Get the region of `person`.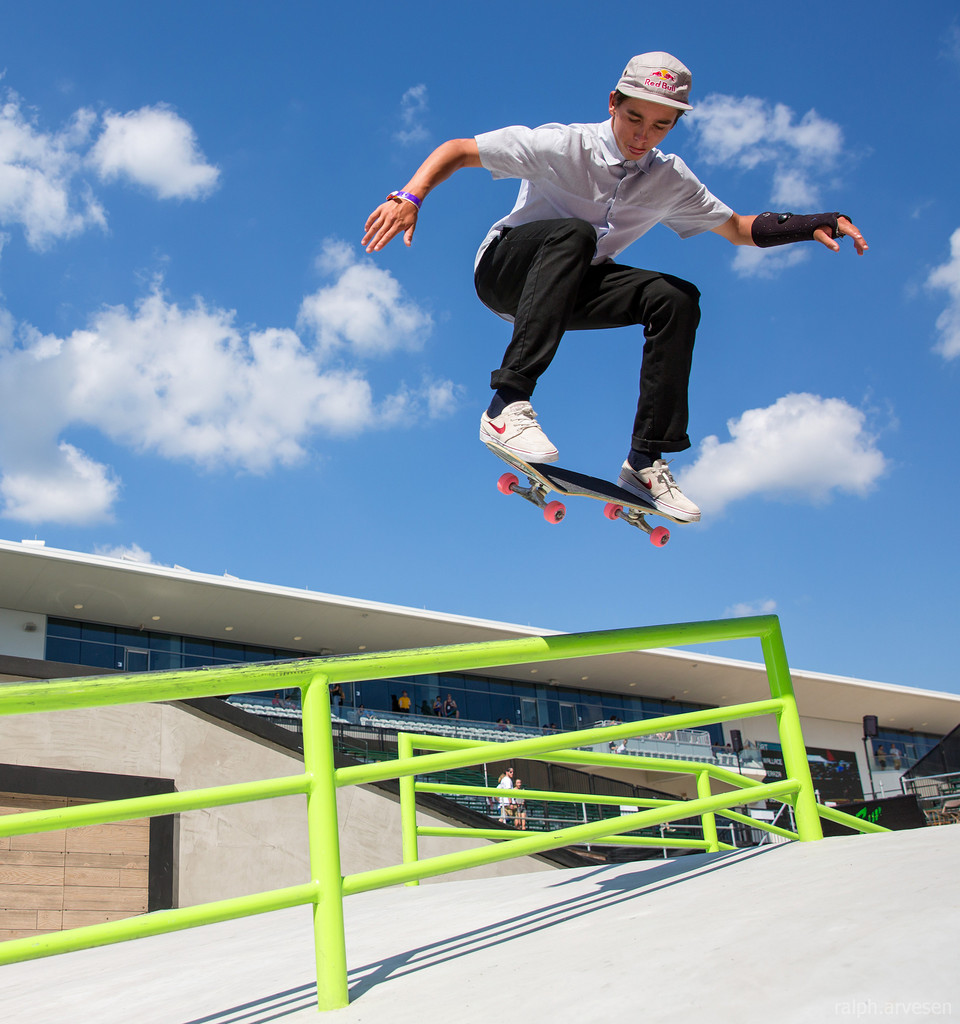
(x1=884, y1=744, x2=905, y2=772).
